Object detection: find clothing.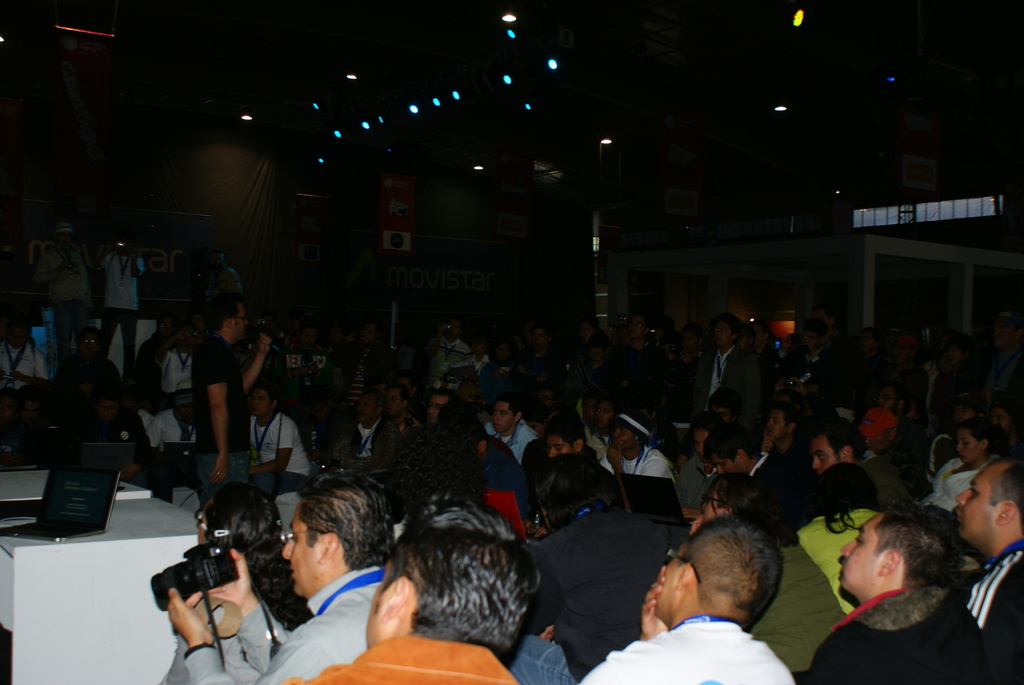
<bbox>529, 493, 670, 666</bbox>.
